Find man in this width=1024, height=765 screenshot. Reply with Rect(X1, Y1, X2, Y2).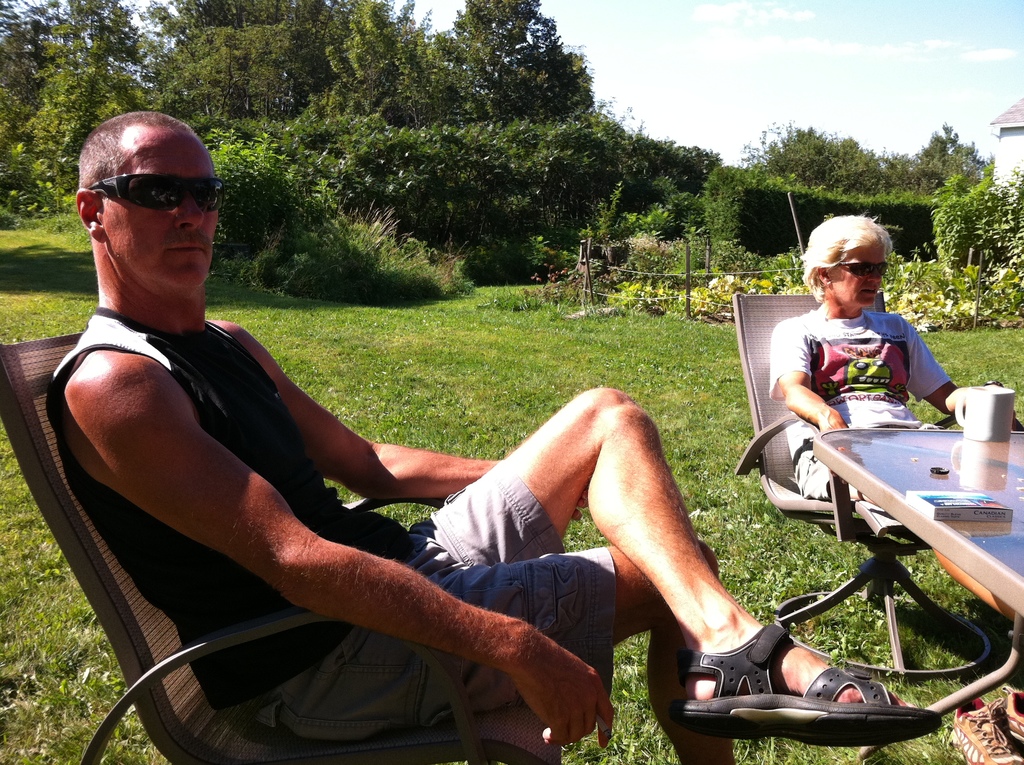
Rect(70, 223, 859, 744).
